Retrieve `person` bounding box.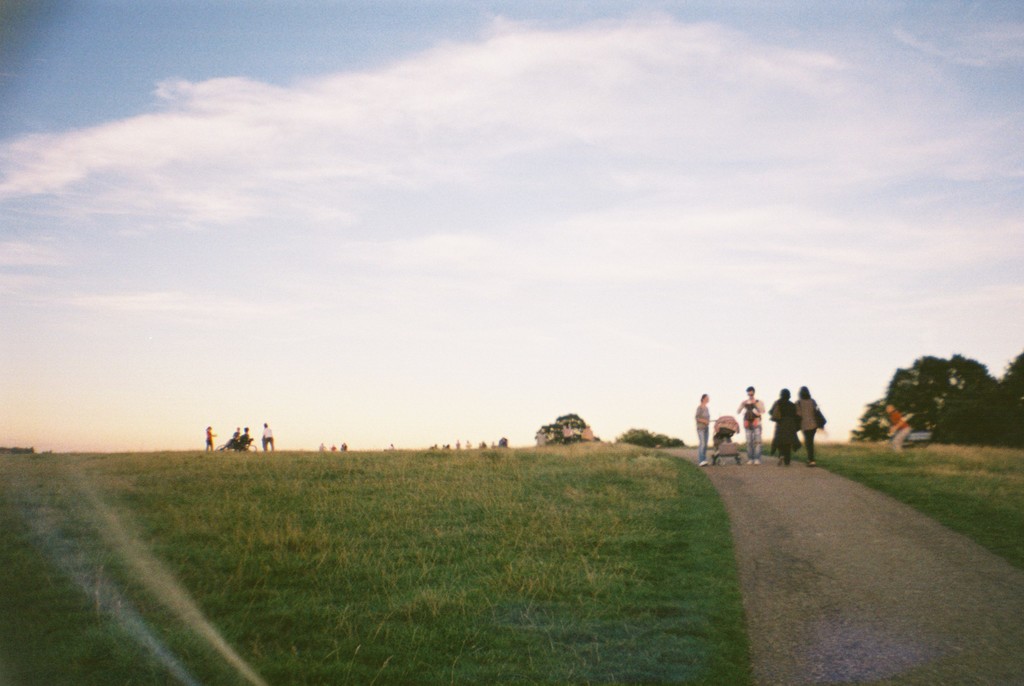
Bounding box: {"left": 331, "top": 445, "right": 337, "bottom": 450}.
